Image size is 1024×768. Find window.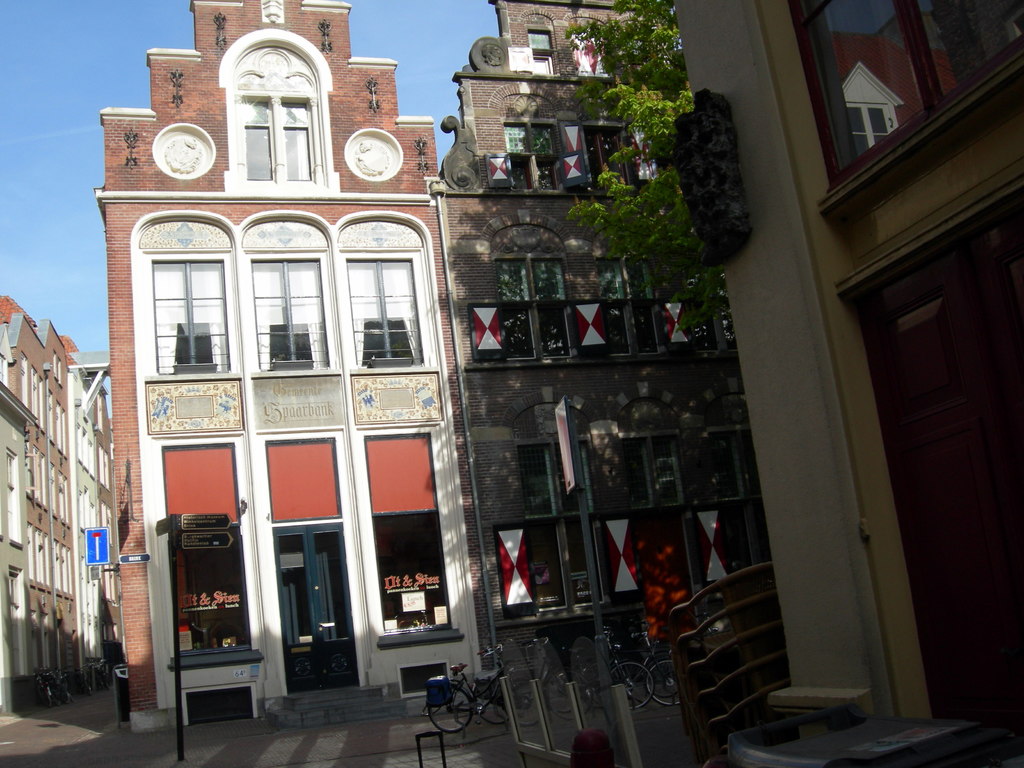
BBox(518, 443, 594, 518).
